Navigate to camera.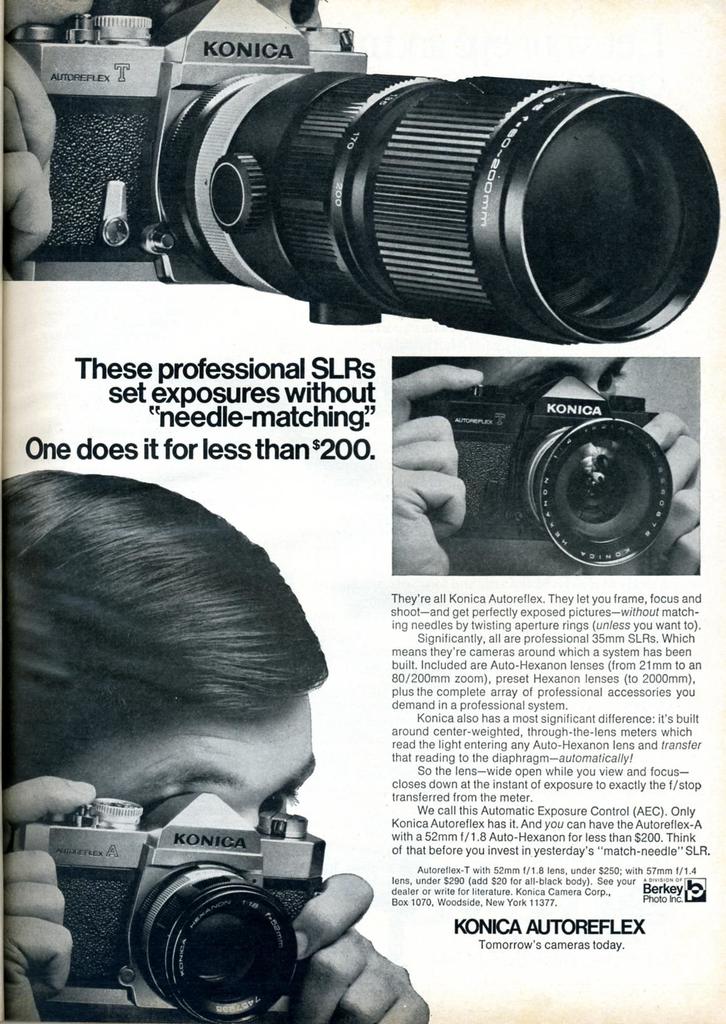
Navigation target: bbox=[415, 369, 675, 568].
